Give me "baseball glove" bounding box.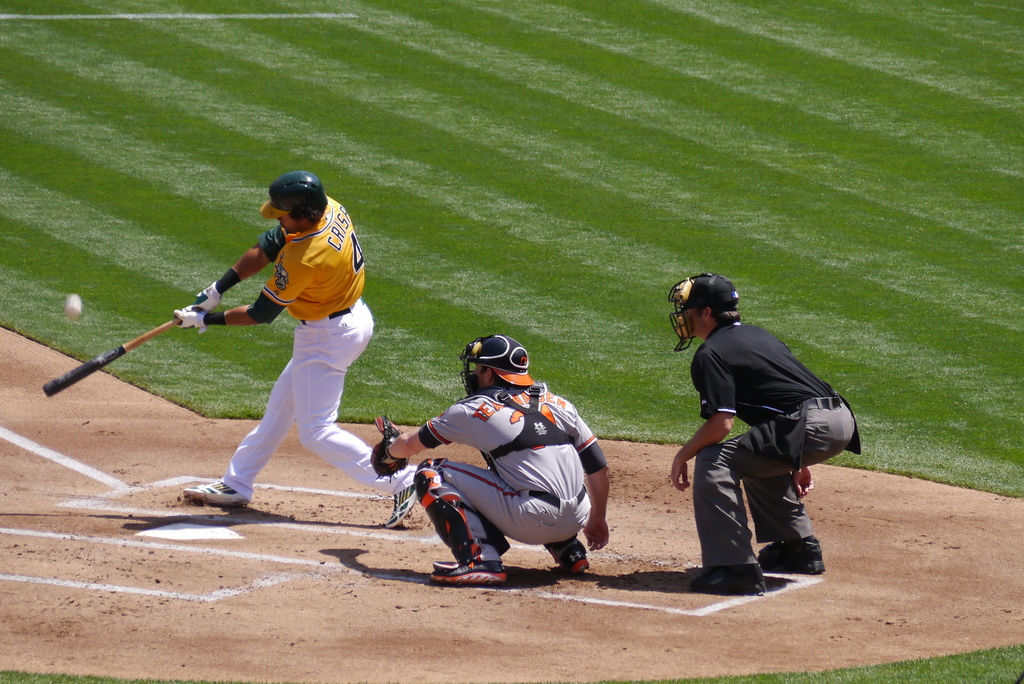
{"x1": 191, "y1": 280, "x2": 232, "y2": 314}.
